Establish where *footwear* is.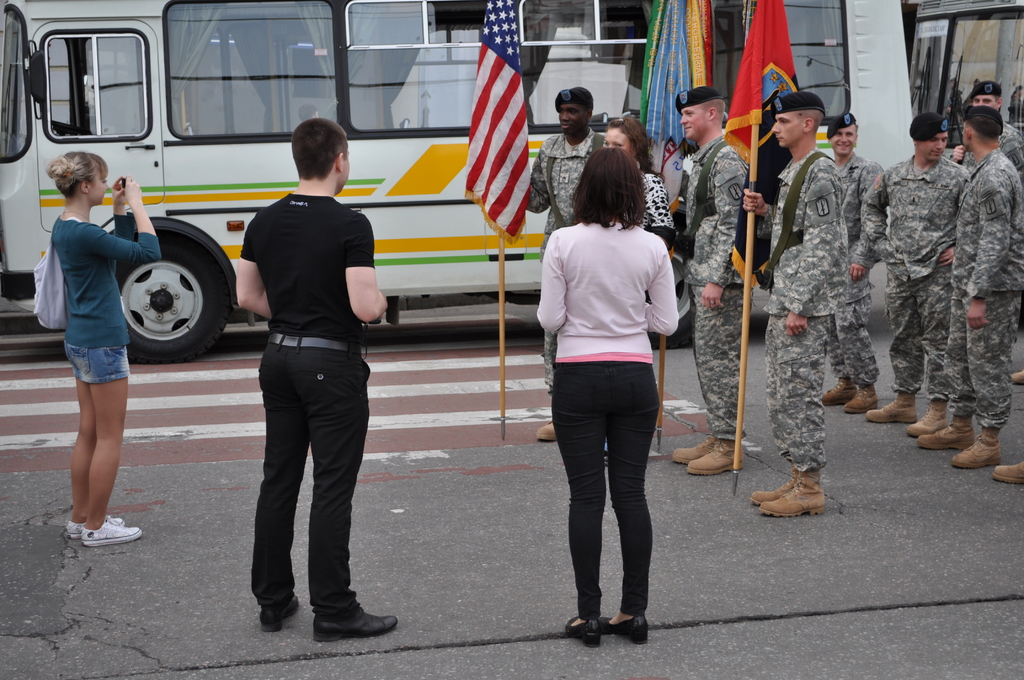
Established at box(316, 601, 403, 638).
